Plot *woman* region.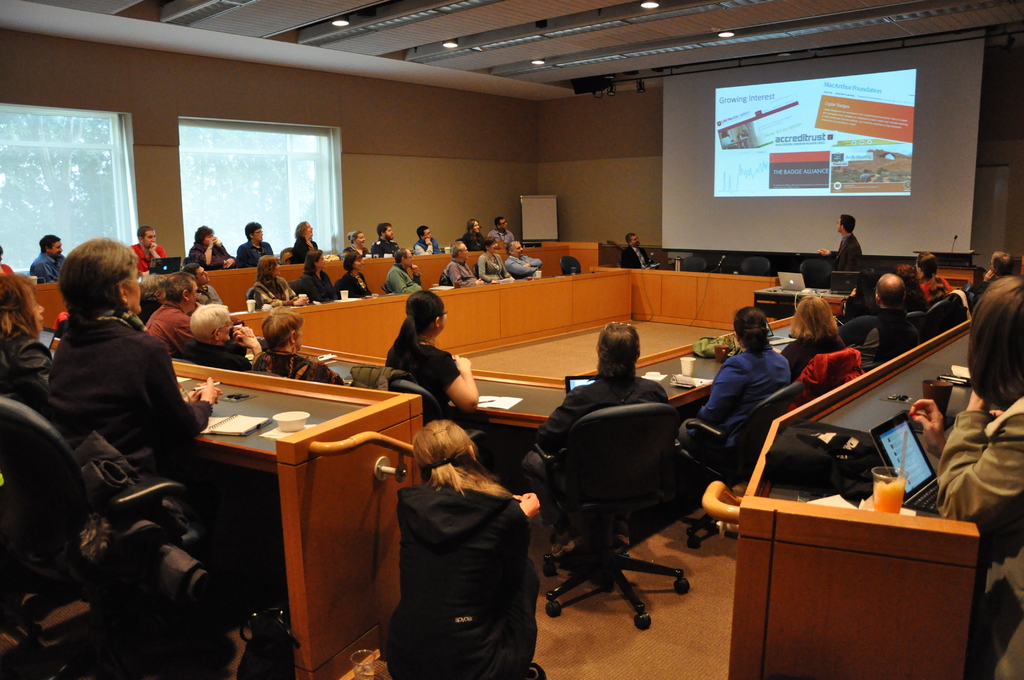
Plotted at 299, 253, 340, 304.
